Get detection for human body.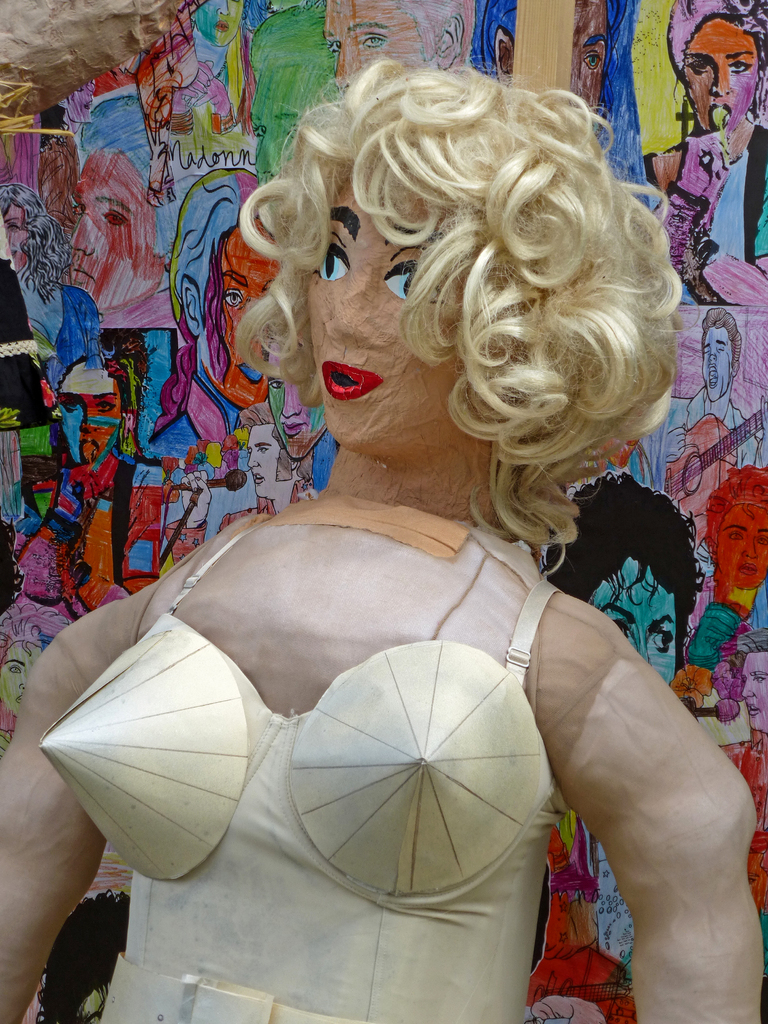
Detection: {"x1": 463, "y1": 0, "x2": 649, "y2": 169}.
